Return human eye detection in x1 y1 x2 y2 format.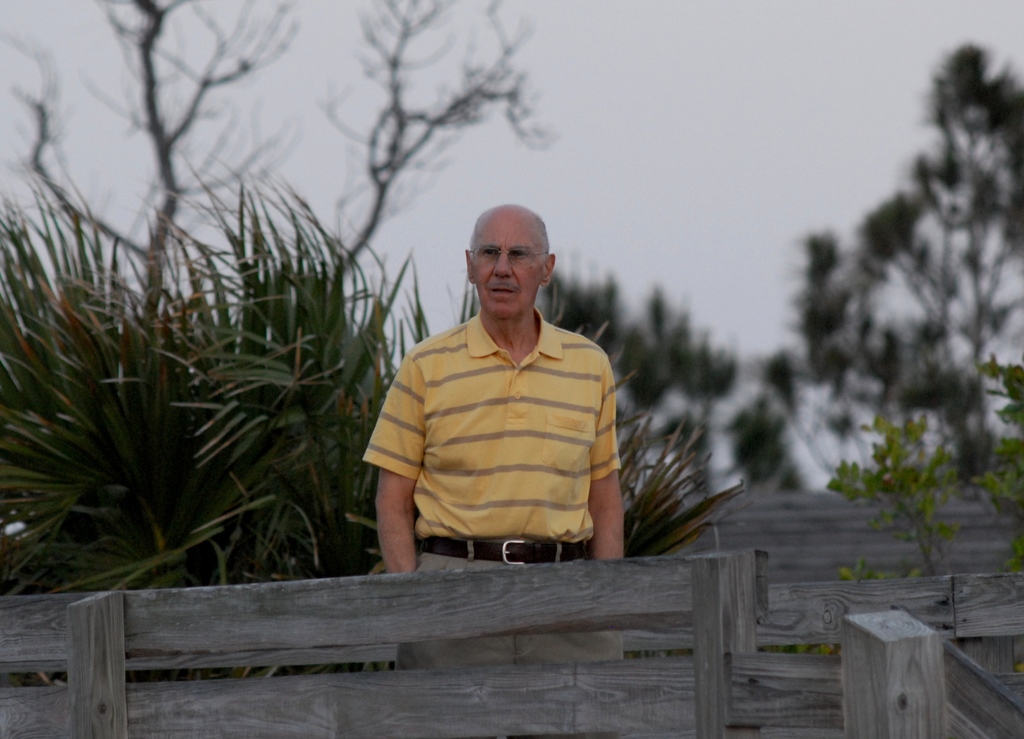
483 243 502 259.
